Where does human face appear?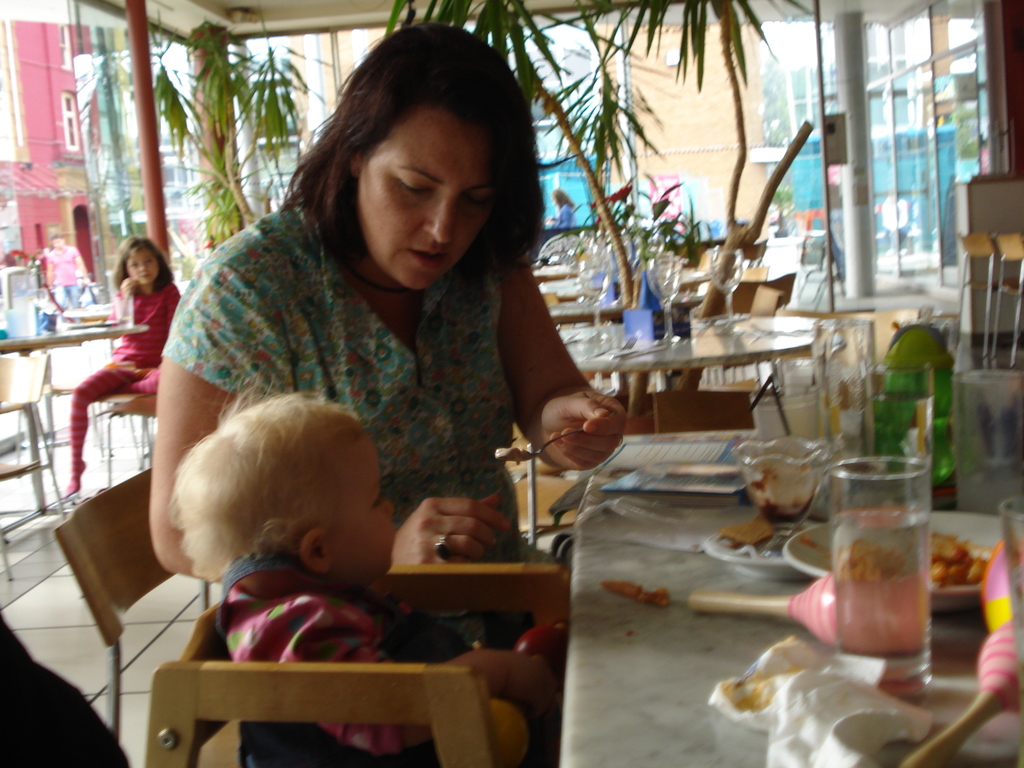
Appears at (x1=332, y1=441, x2=394, y2=576).
